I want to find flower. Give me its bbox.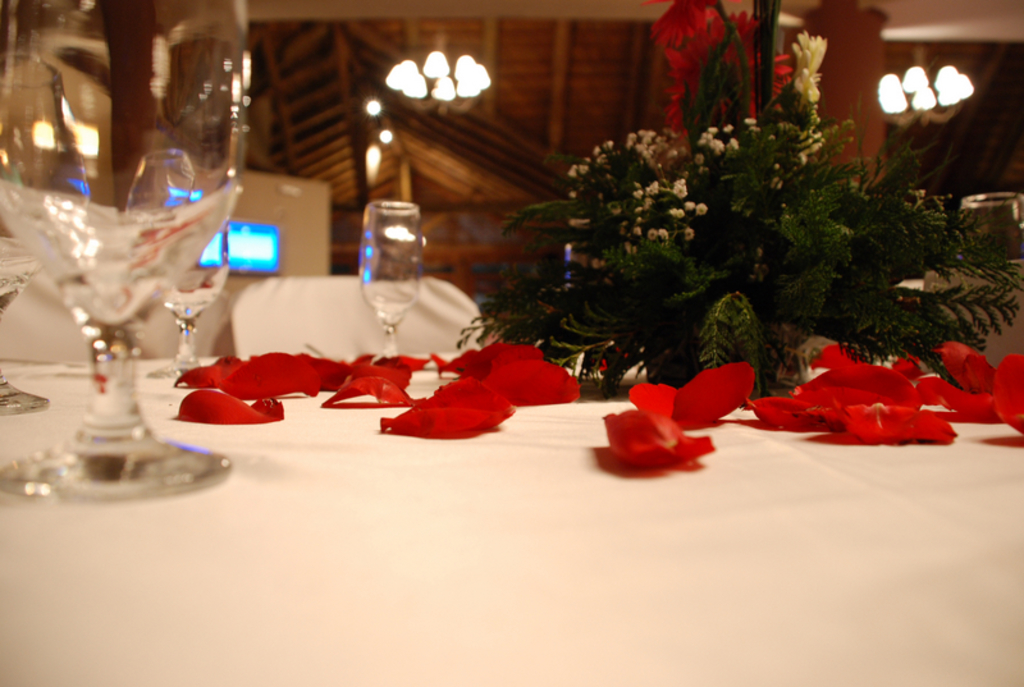
609 393 692 472.
